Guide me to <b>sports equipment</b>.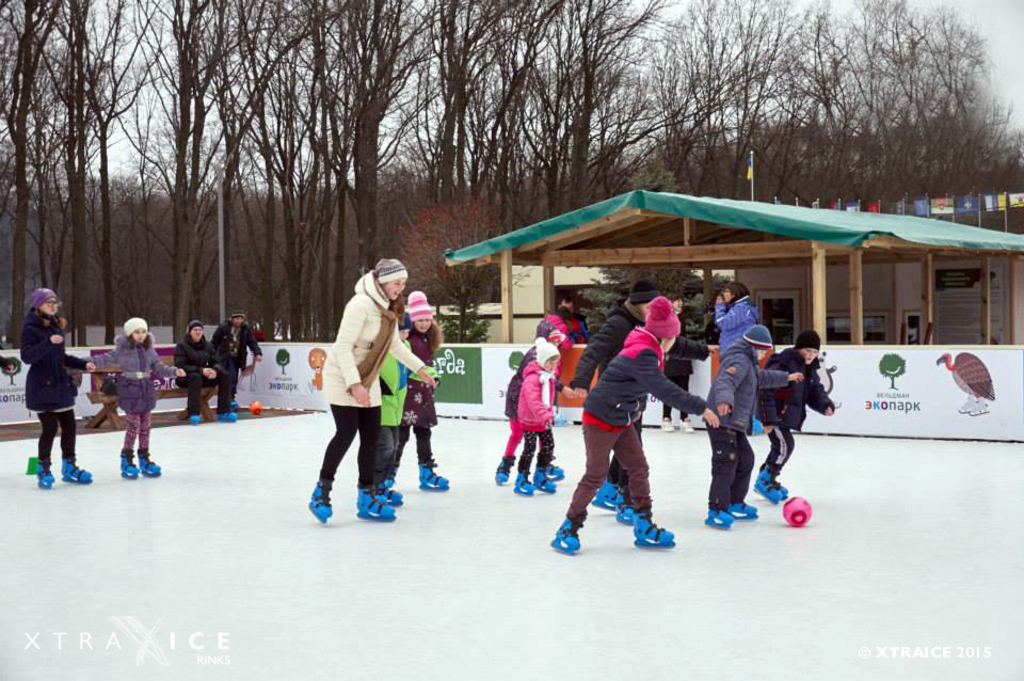
Guidance: left=611, top=504, right=641, bottom=525.
